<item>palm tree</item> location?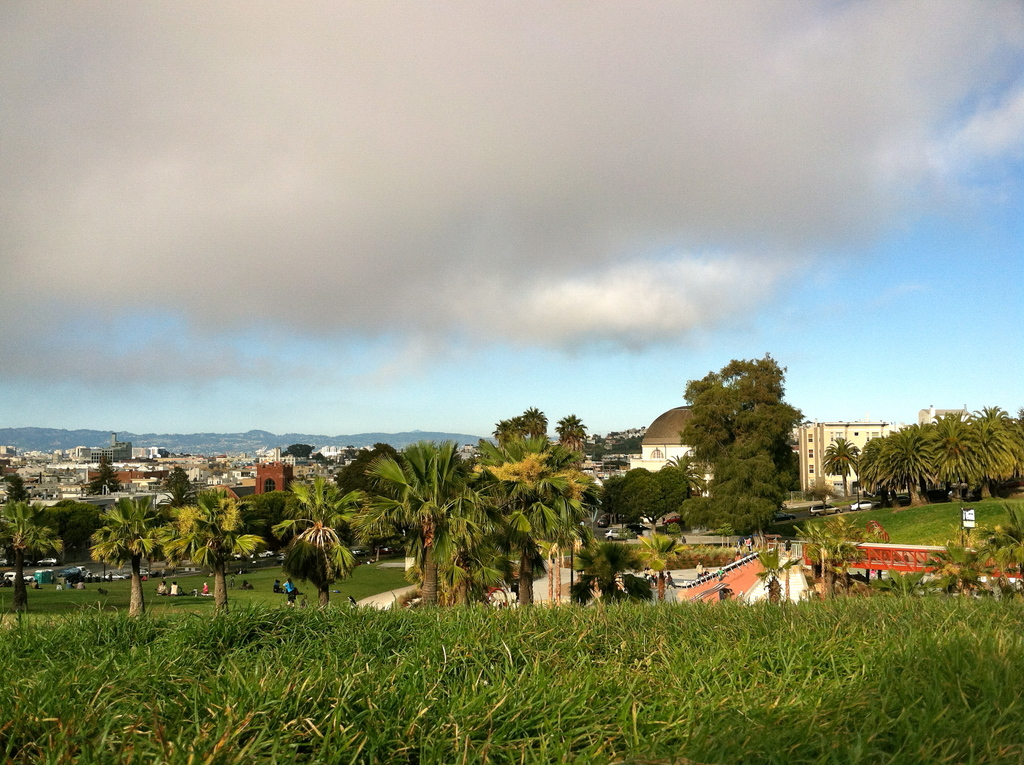
bbox(86, 501, 174, 620)
